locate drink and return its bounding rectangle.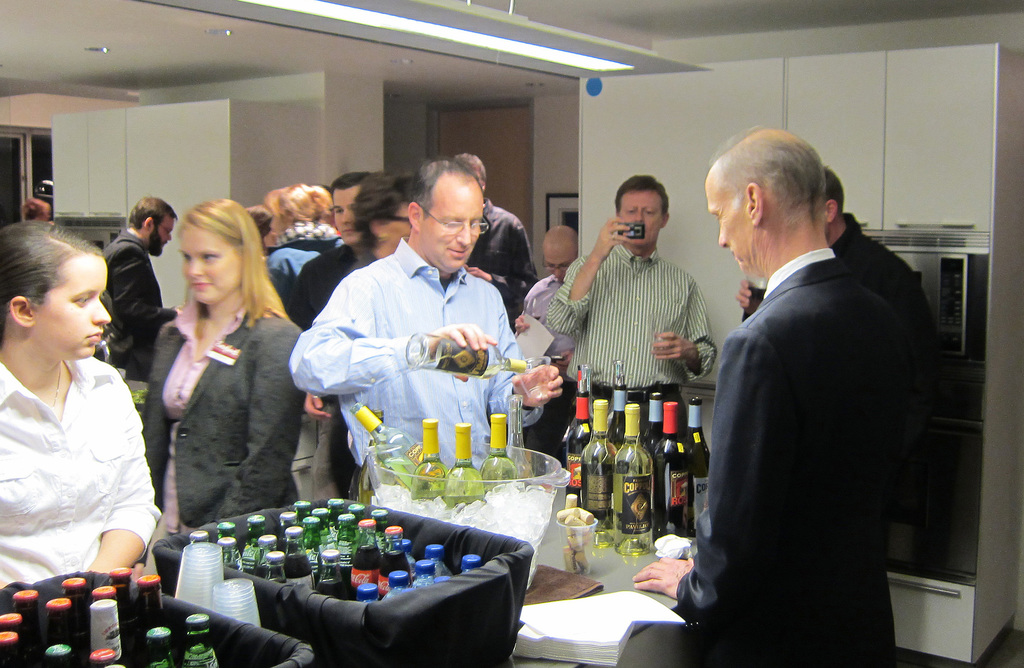
[564, 363, 595, 500].
